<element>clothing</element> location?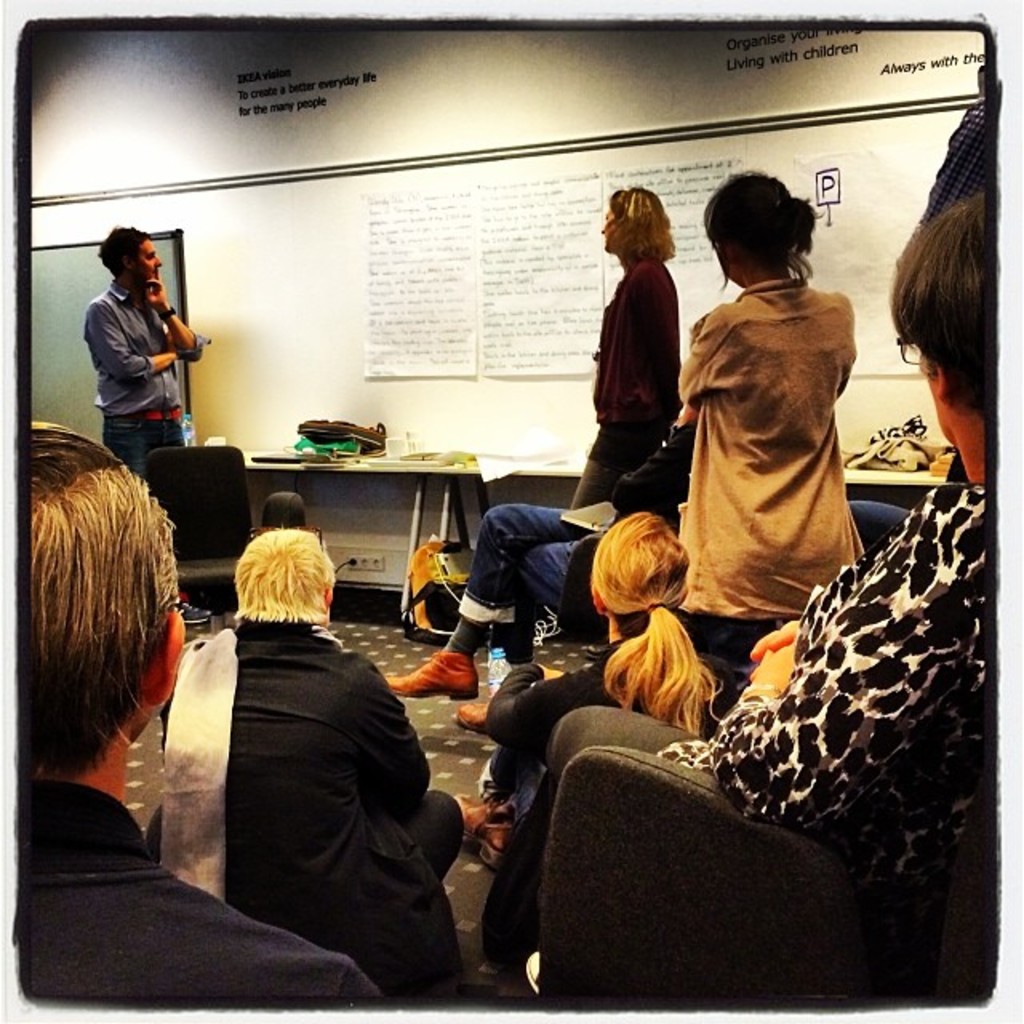
bbox=[896, 91, 1008, 251]
